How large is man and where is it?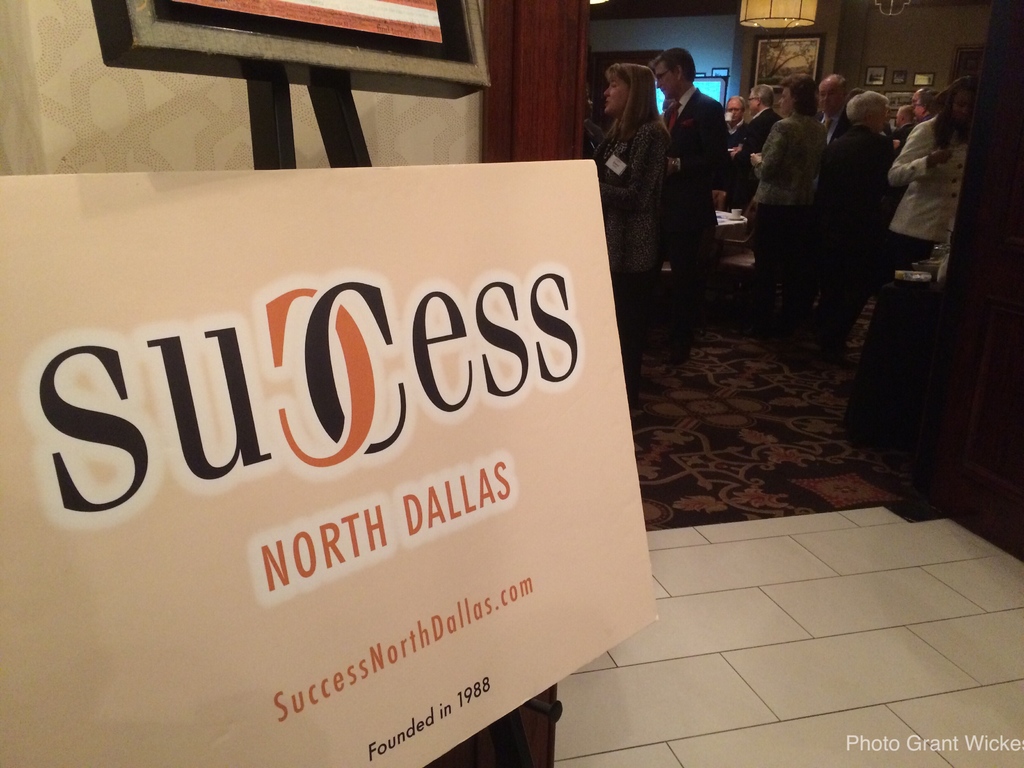
Bounding box: <box>874,84,967,394</box>.
